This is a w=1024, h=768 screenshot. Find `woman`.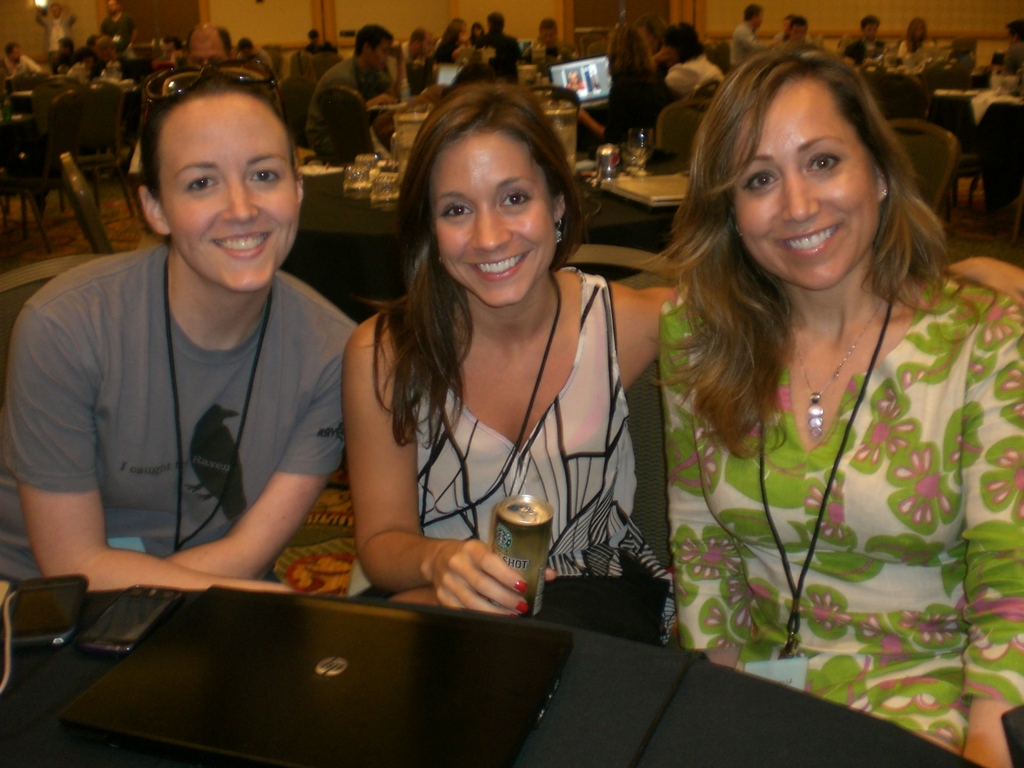
Bounding box: crop(43, 33, 73, 74).
